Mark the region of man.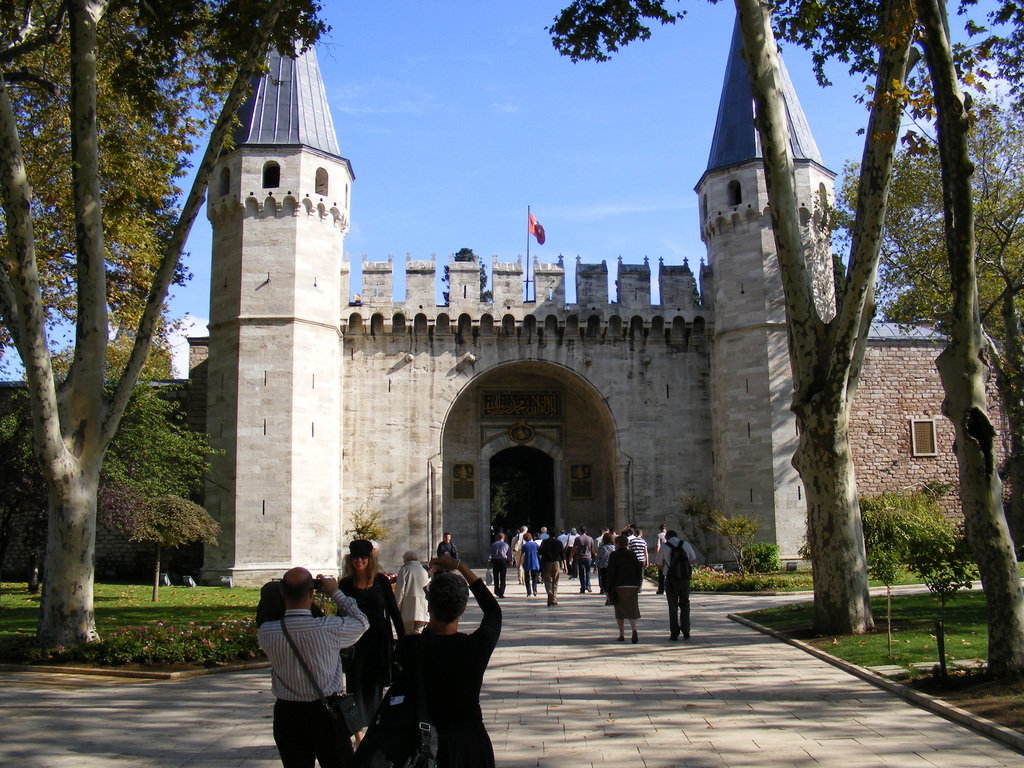
Region: left=538, top=531, right=565, bottom=600.
